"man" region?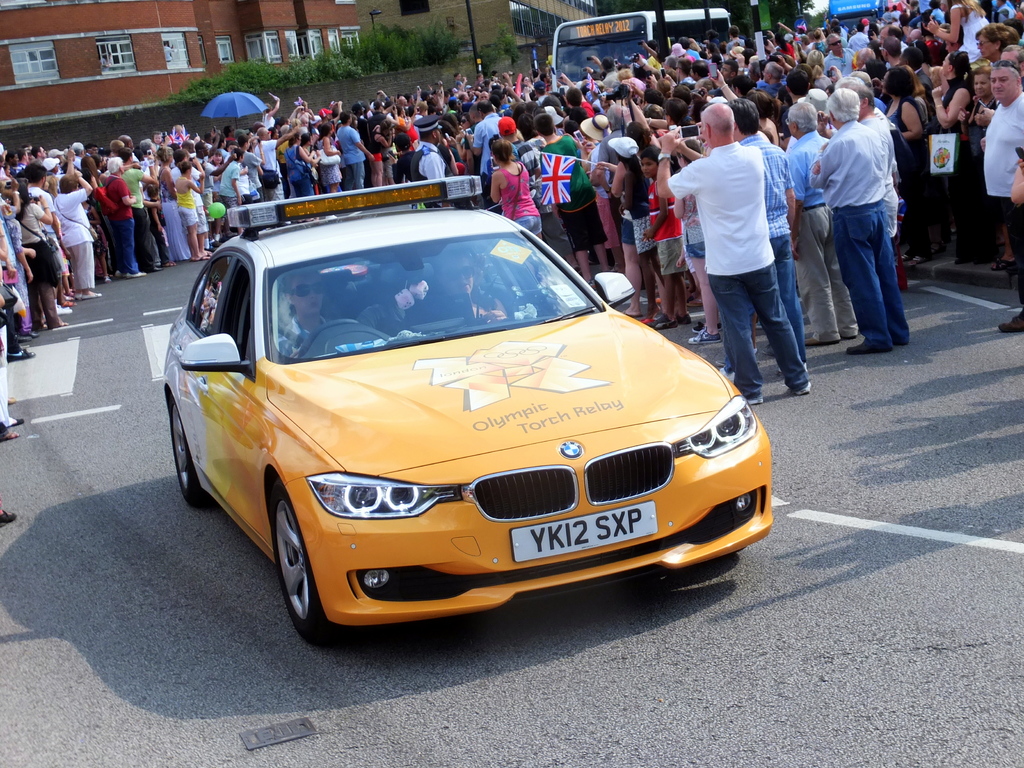
(106,138,130,177)
